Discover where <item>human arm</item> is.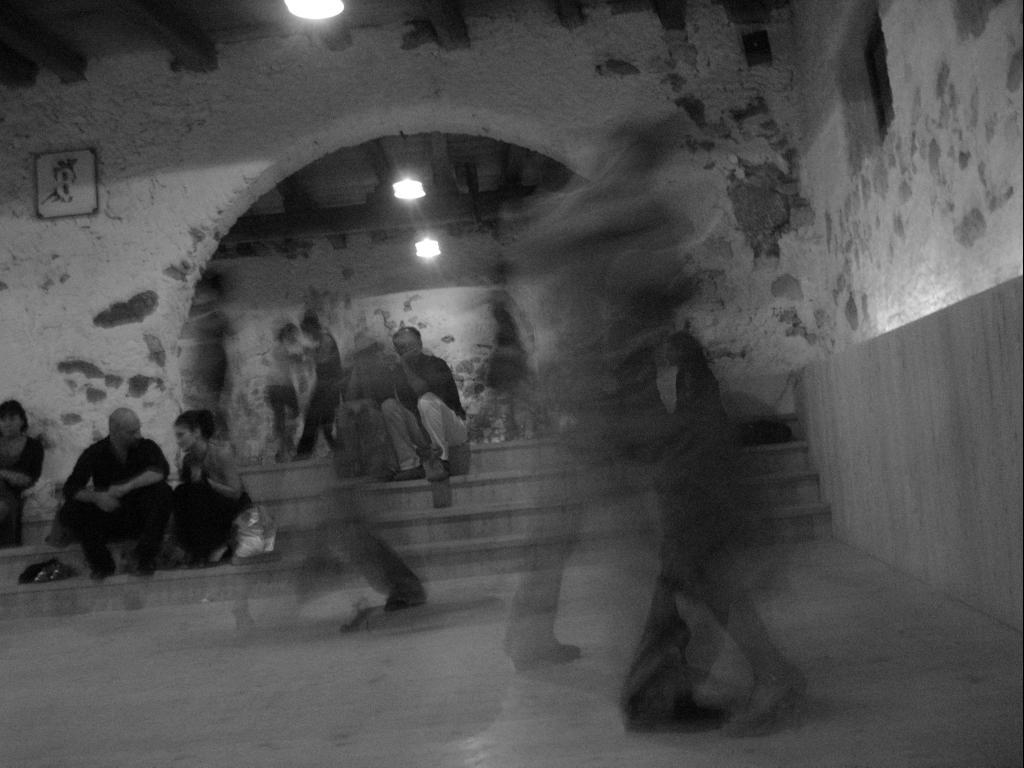
Discovered at 60,449,115,515.
